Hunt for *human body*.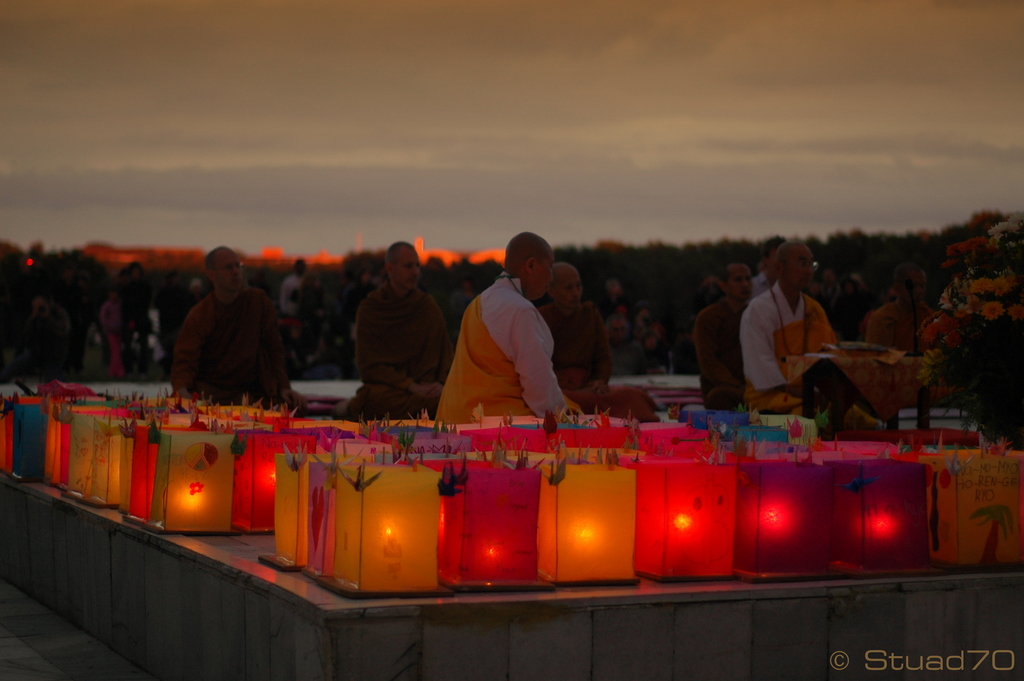
Hunted down at region(692, 264, 762, 406).
